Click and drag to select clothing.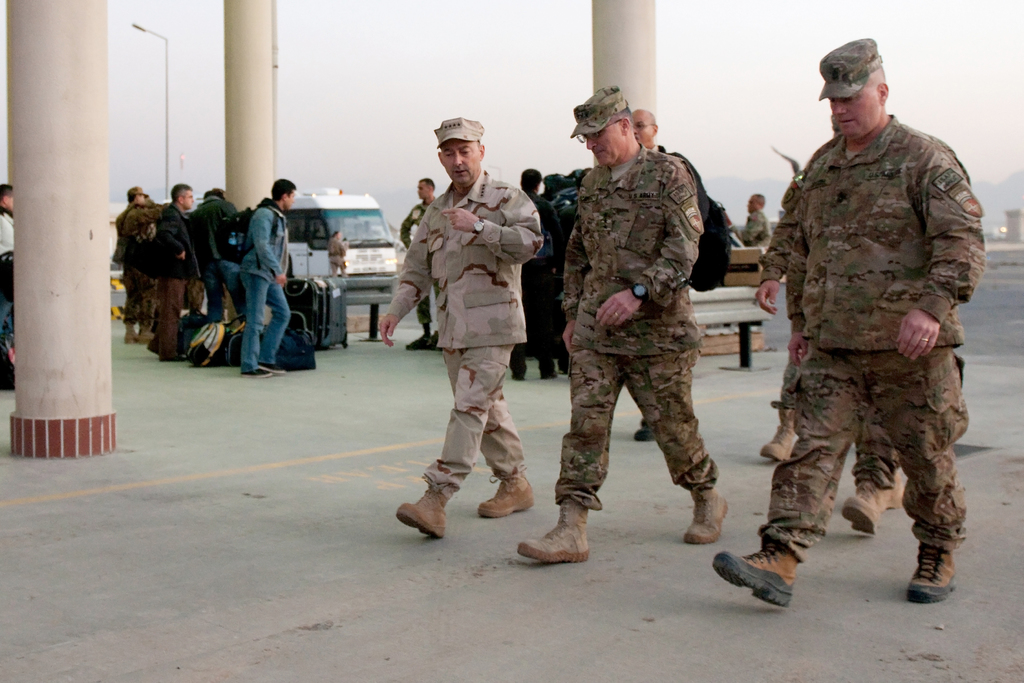
Selection: (x1=387, y1=171, x2=544, y2=506).
